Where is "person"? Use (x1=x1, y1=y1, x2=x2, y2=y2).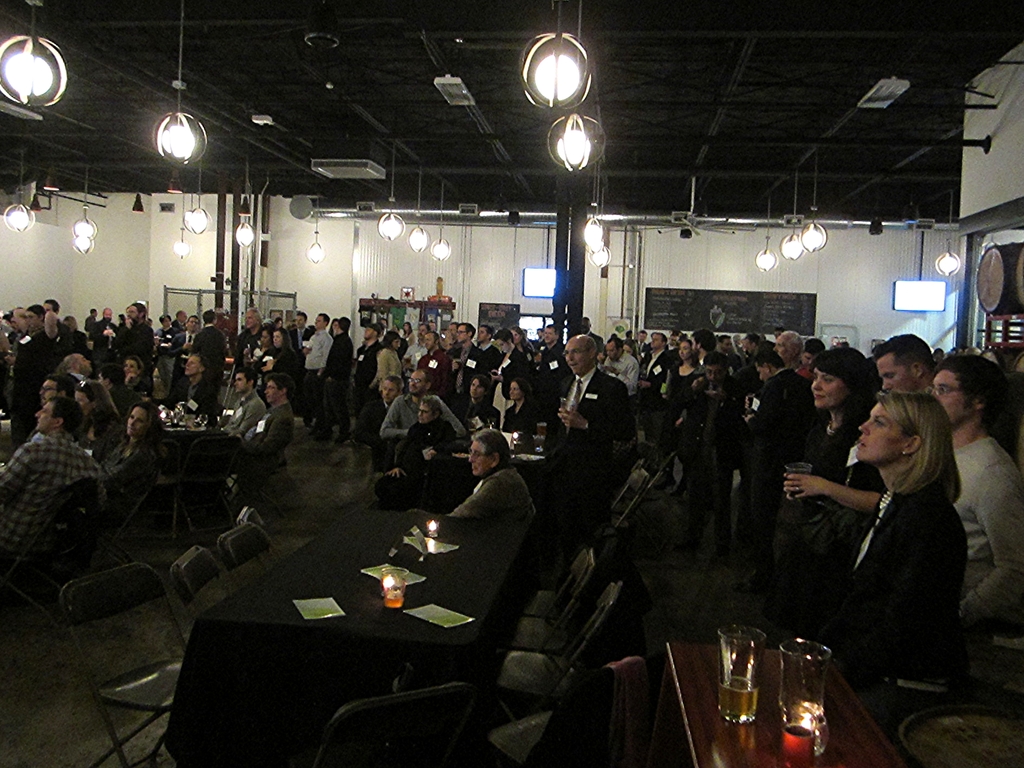
(x1=262, y1=326, x2=301, y2=397).
